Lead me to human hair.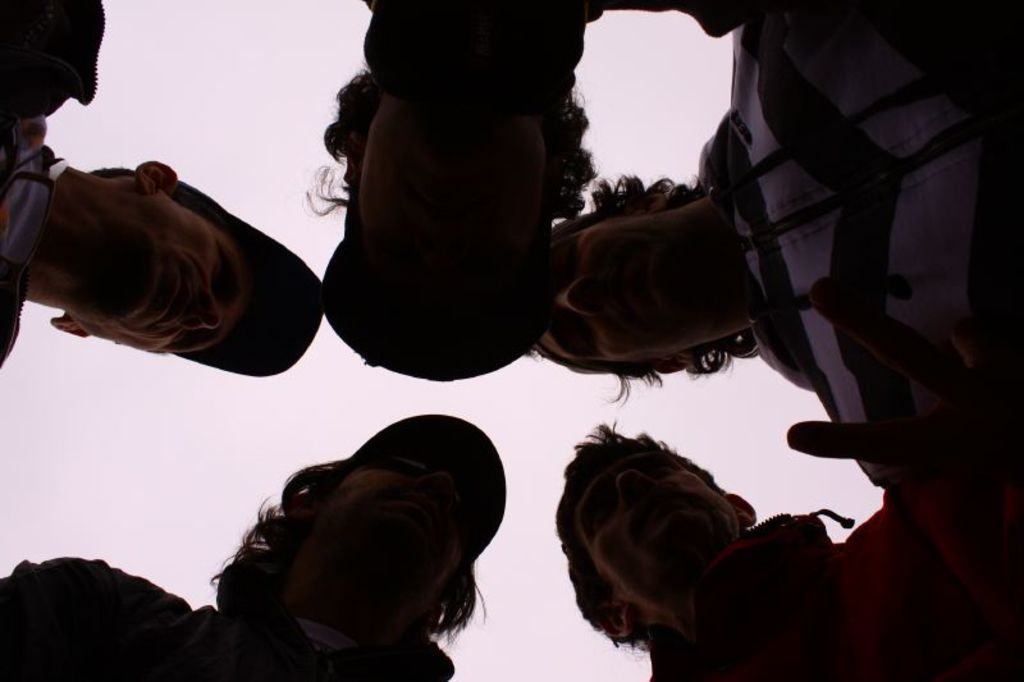
Lead to 86,164,134,177.
